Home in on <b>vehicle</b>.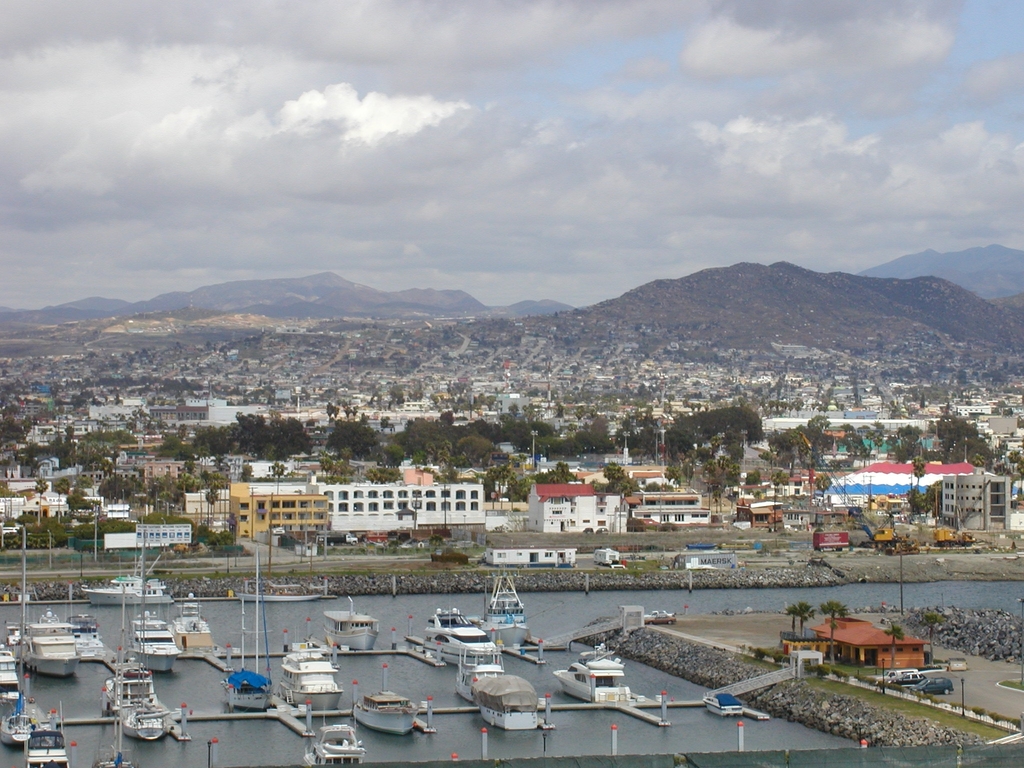
Homed in at [284, 640, 349, 701].
